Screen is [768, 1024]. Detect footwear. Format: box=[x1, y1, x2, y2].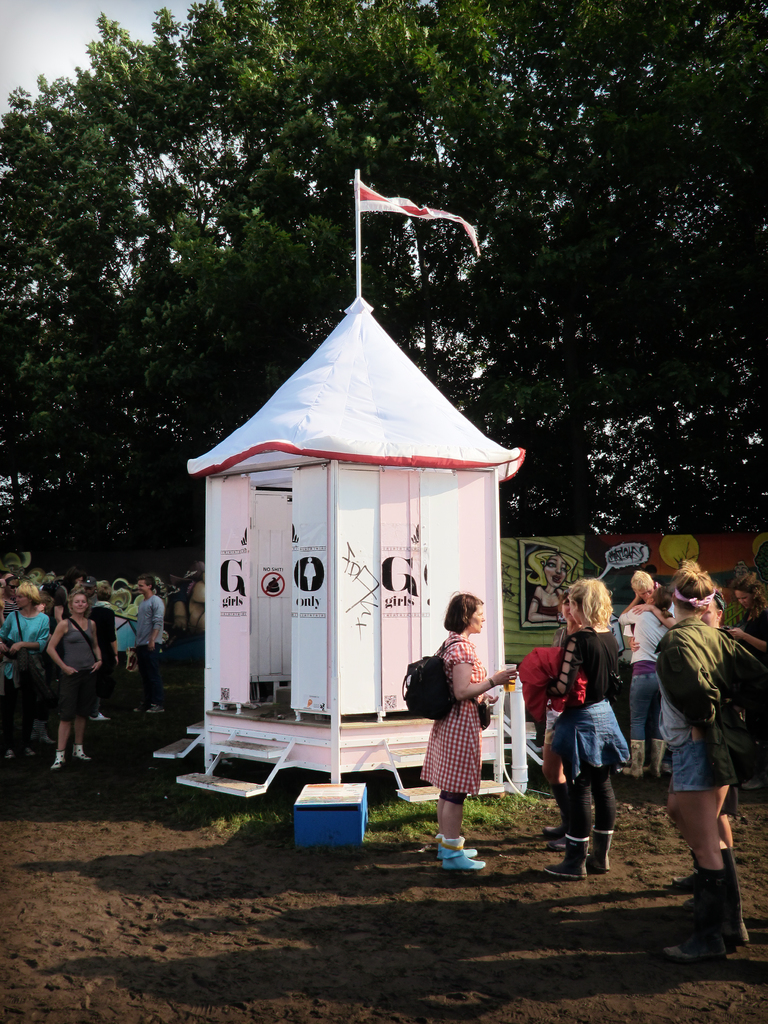
box=[26, 742, 34, 758].
